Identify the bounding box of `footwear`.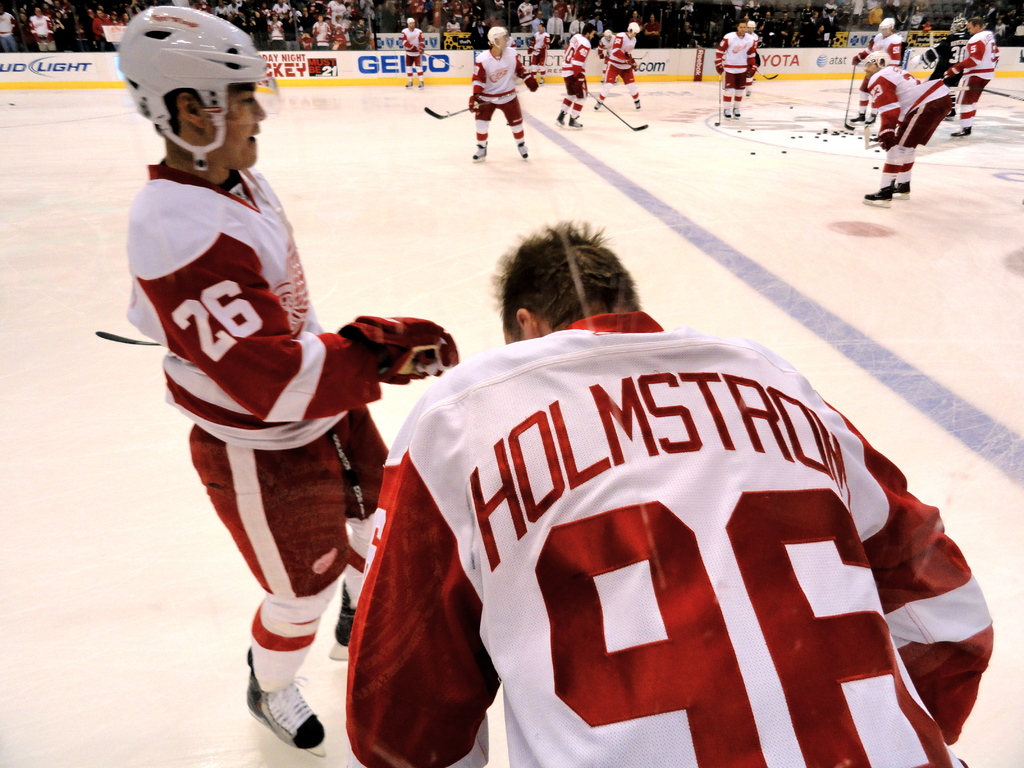
box=[330, 591, 355, 647].
